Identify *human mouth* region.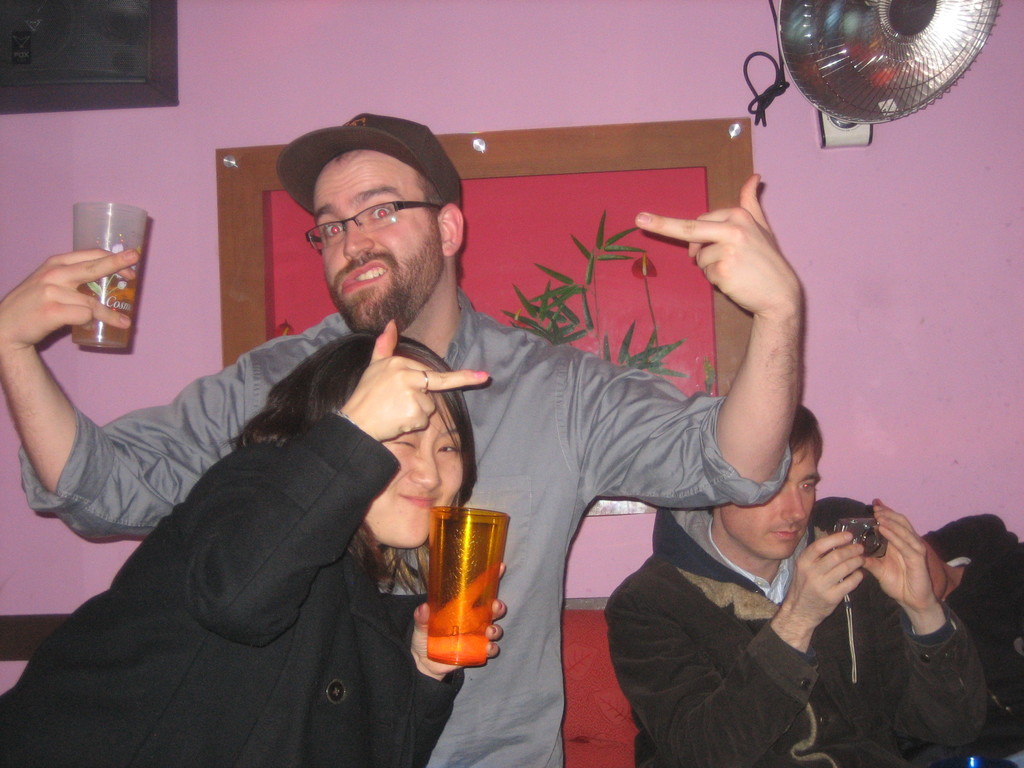
Region: [398, 490, 444, 515].
